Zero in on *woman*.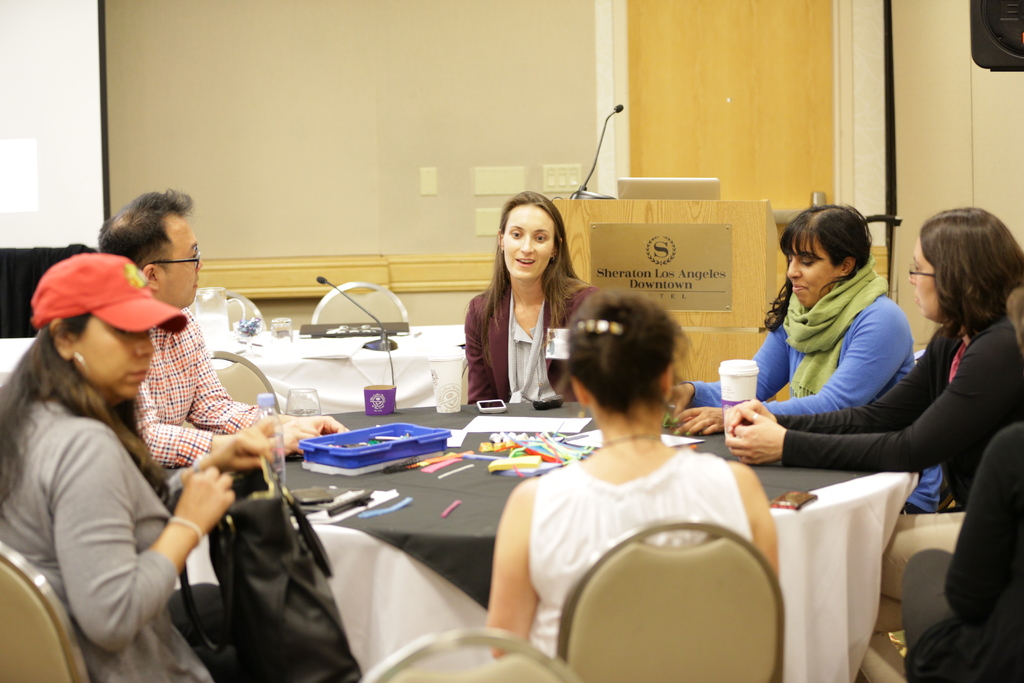
Zeroed in: box(467, 190, 605, 406).
